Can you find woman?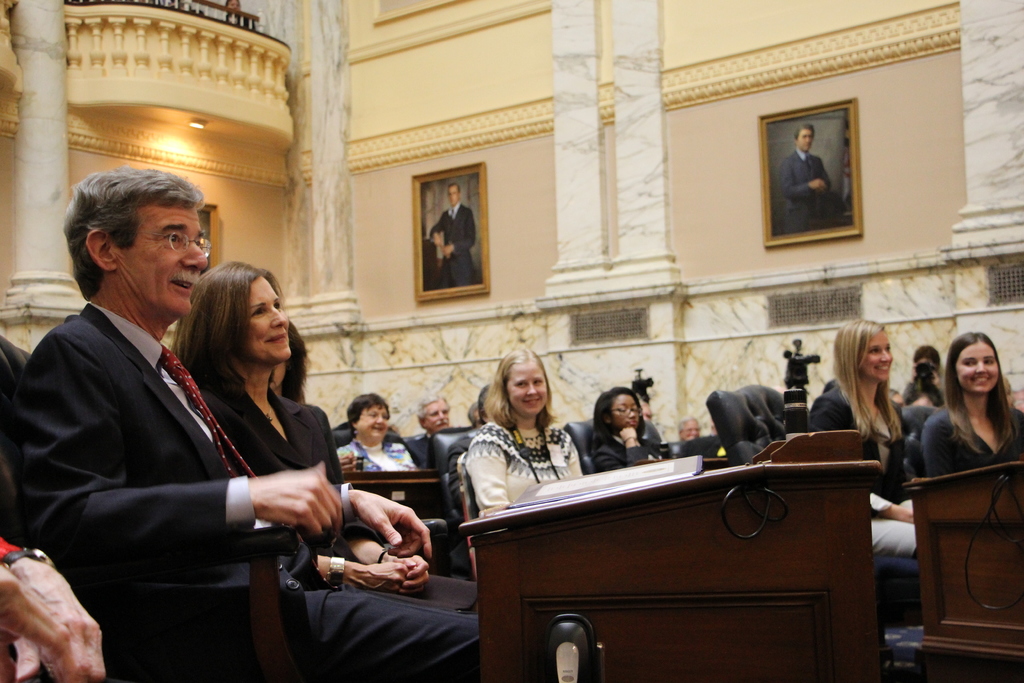
Yes, bounding box: (799, 316, 915, 557).
